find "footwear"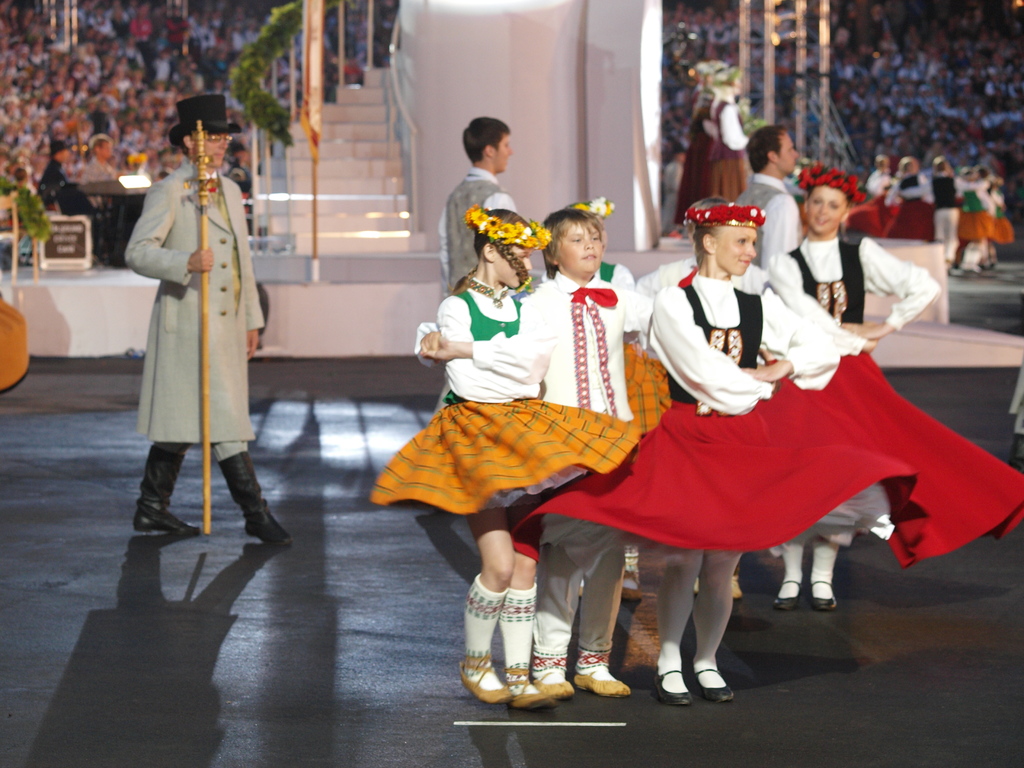
pyautogui.locateOnScreen(575, 664, 627, 697)
